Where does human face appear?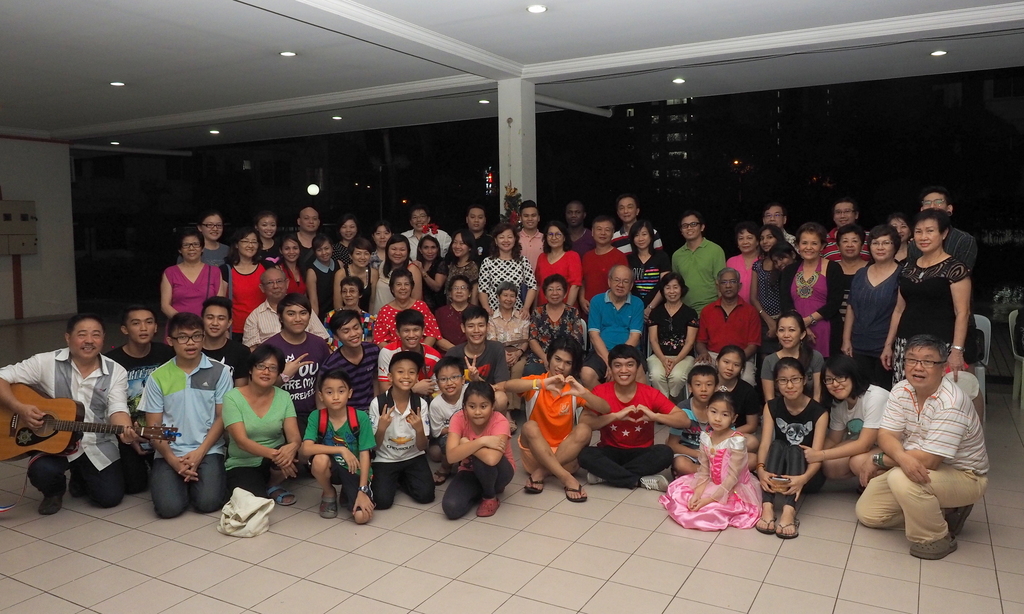
Appears at rect(395, 362, 419, 388).
